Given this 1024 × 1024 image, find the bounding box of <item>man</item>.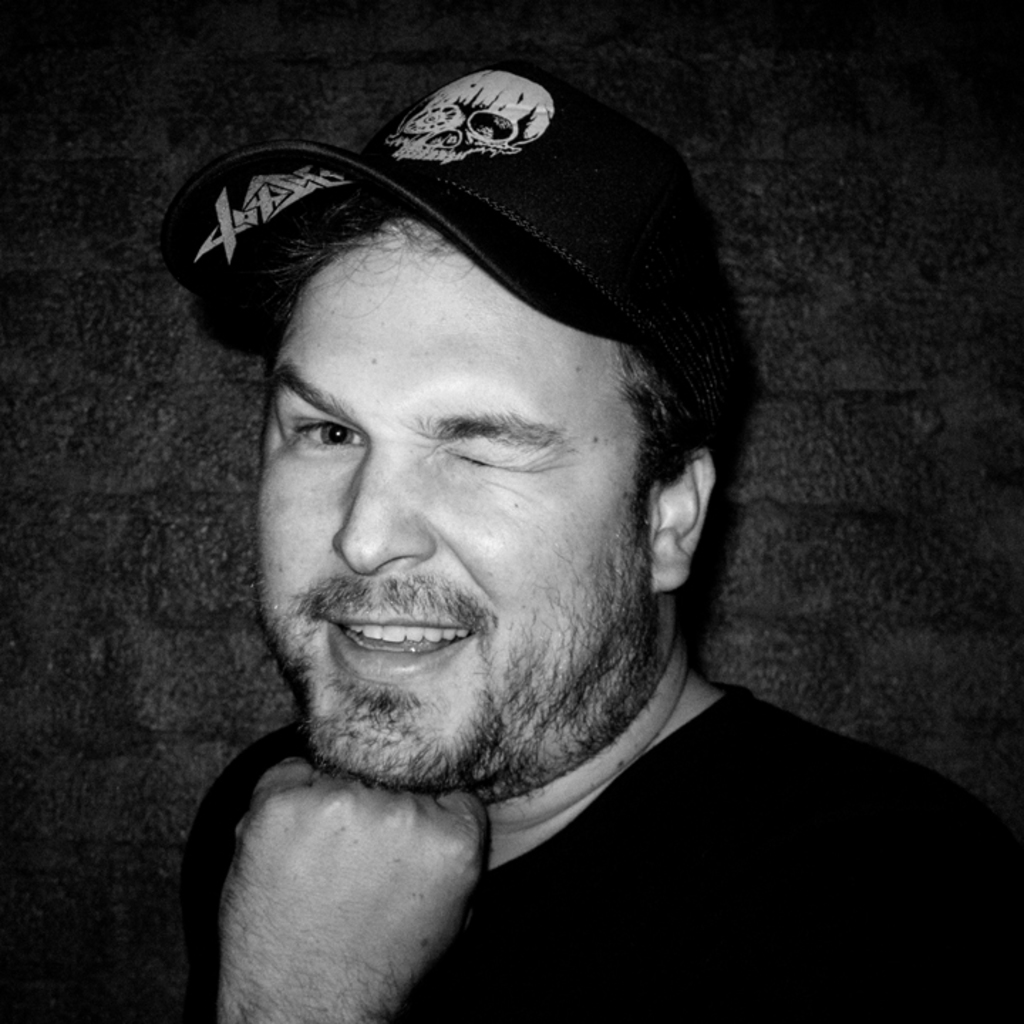
[x1=77, y1=53, x2=1007, y2=1023].
